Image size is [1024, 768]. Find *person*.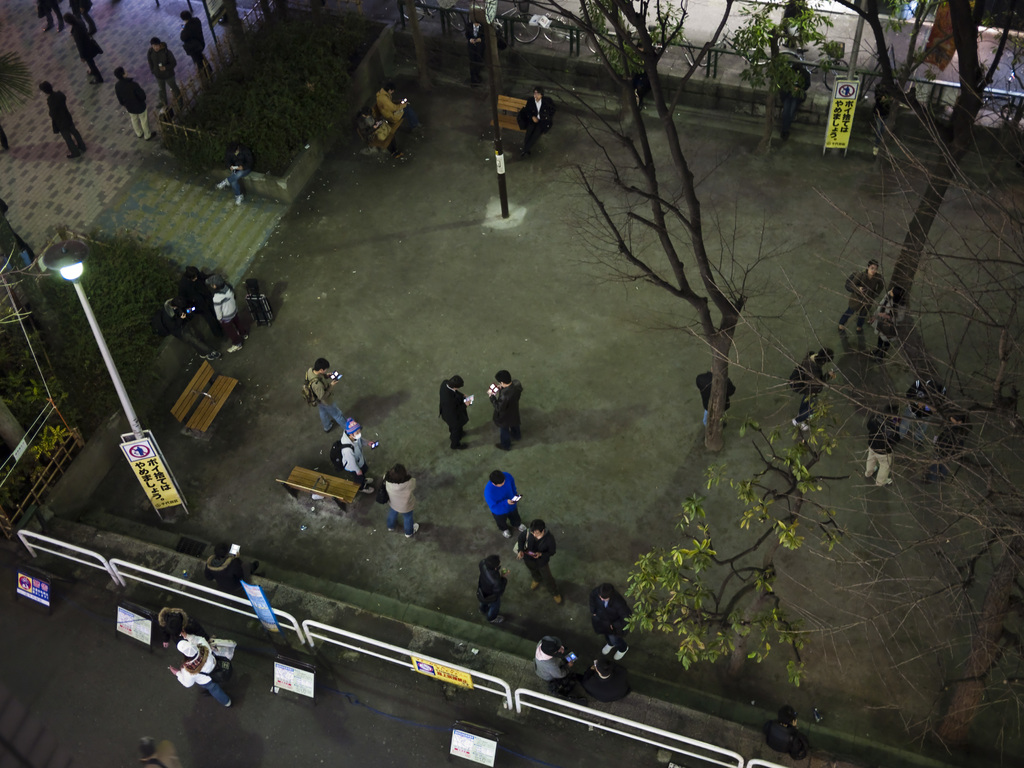
x1=483, y1=467, x2=525, y2=540.
